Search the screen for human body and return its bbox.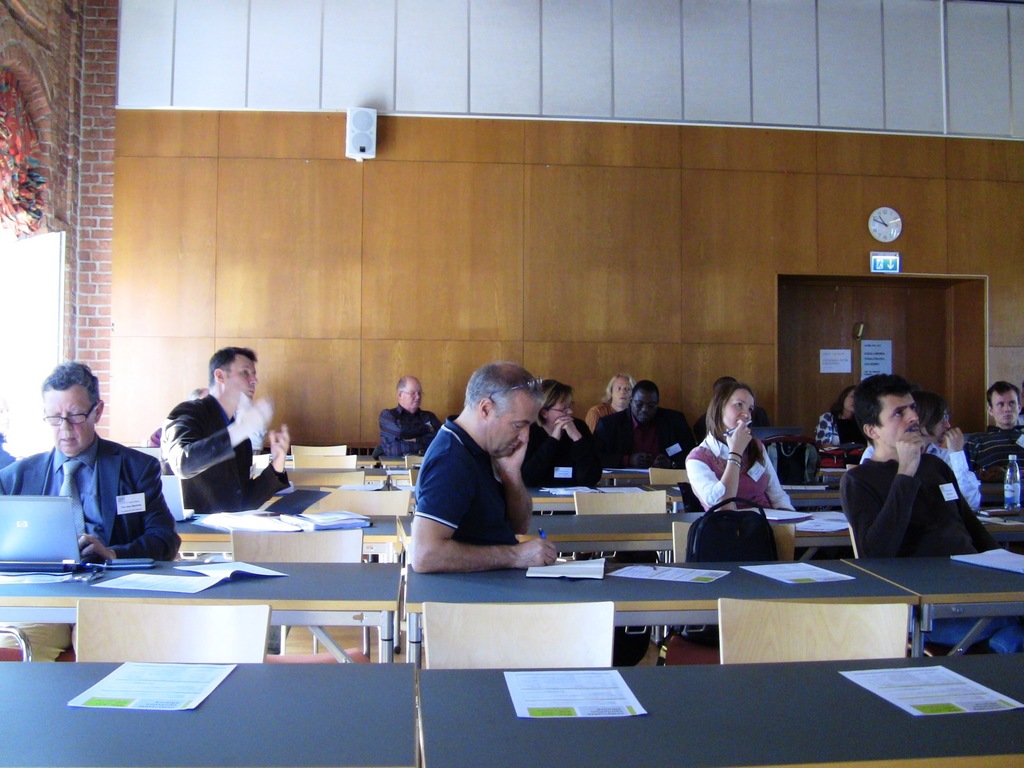
Found: crop(160, 387, 292, 516).
